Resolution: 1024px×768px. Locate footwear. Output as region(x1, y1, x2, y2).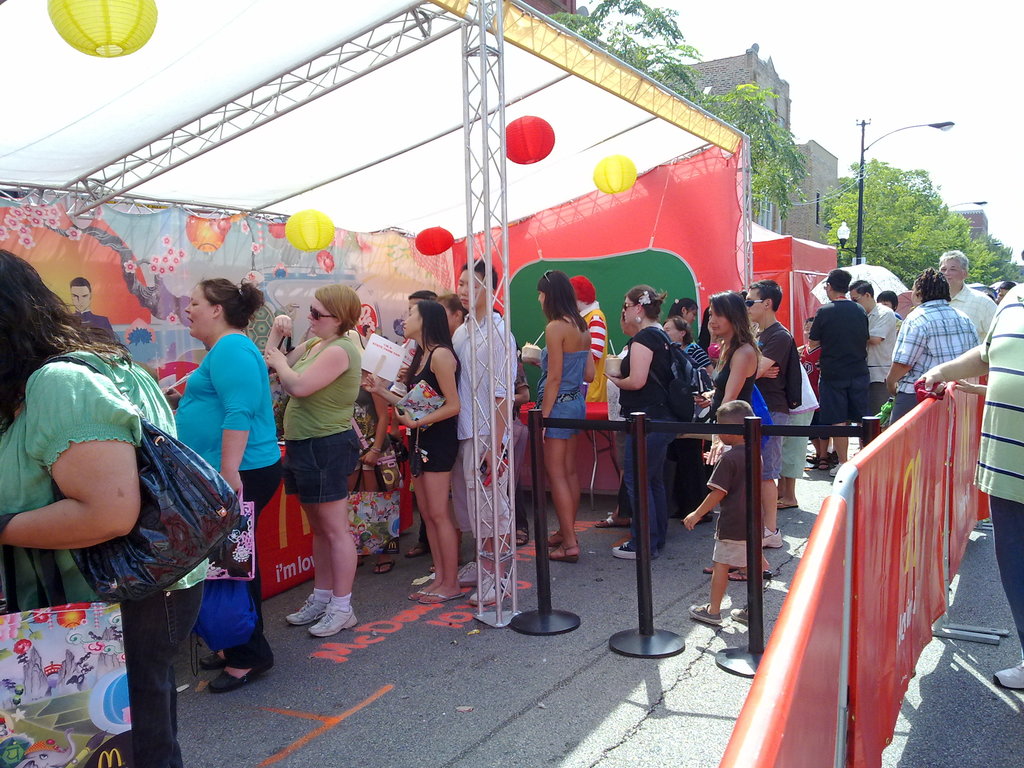
region(198, 639, 273, 675).
